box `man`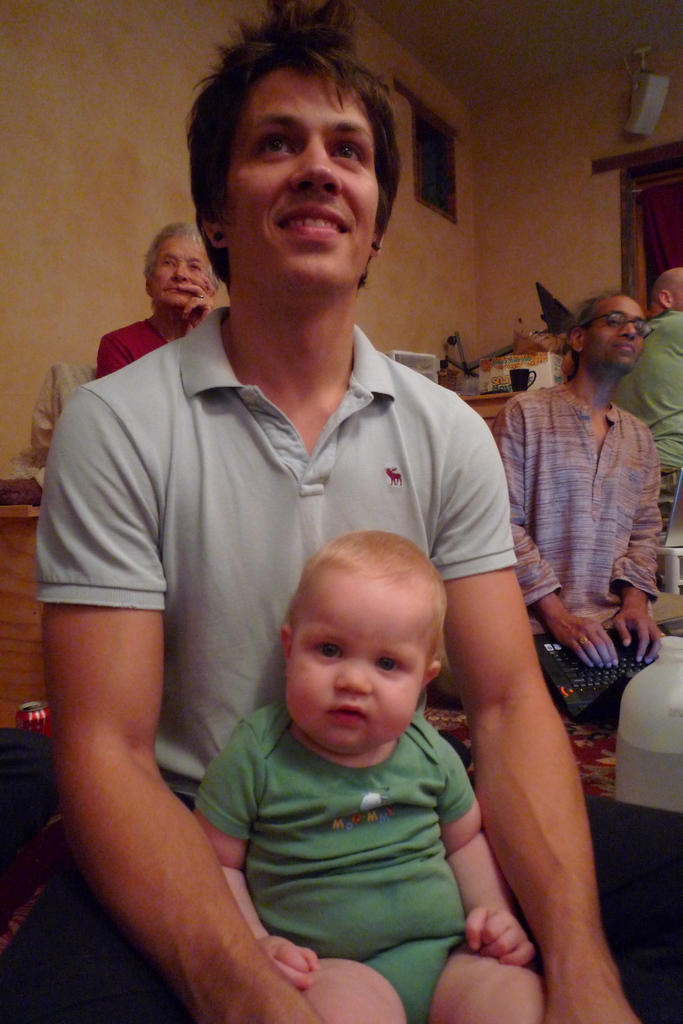
37 0 647 1023
